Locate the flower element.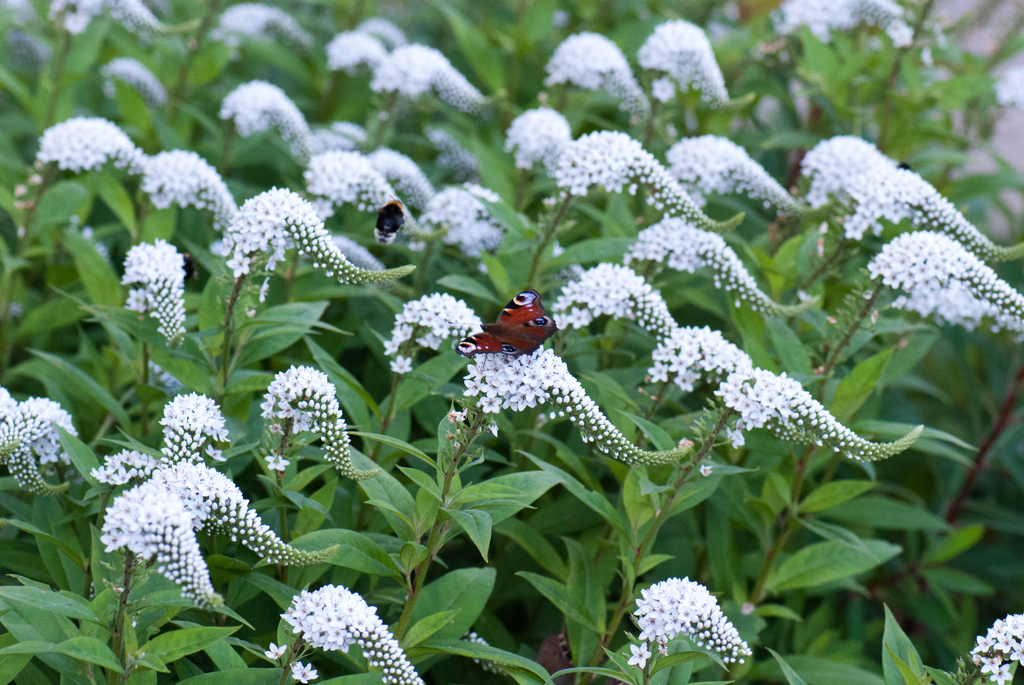
Element bbox: BBox(548, 33, 666, 112).
